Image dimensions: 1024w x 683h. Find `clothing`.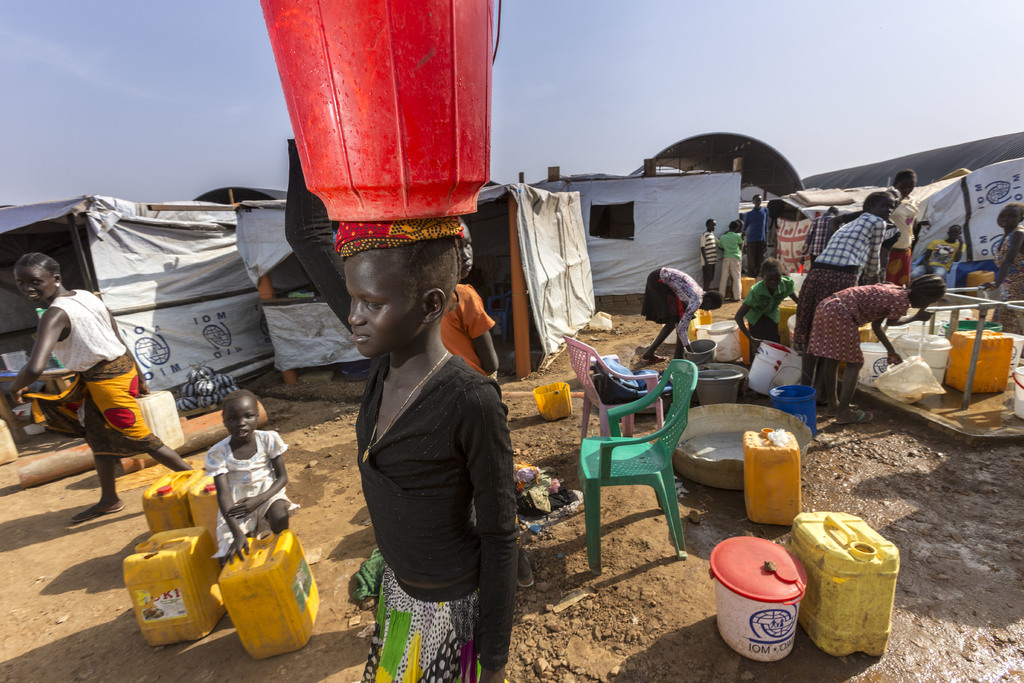
locate(50, 288, 163, 459).
